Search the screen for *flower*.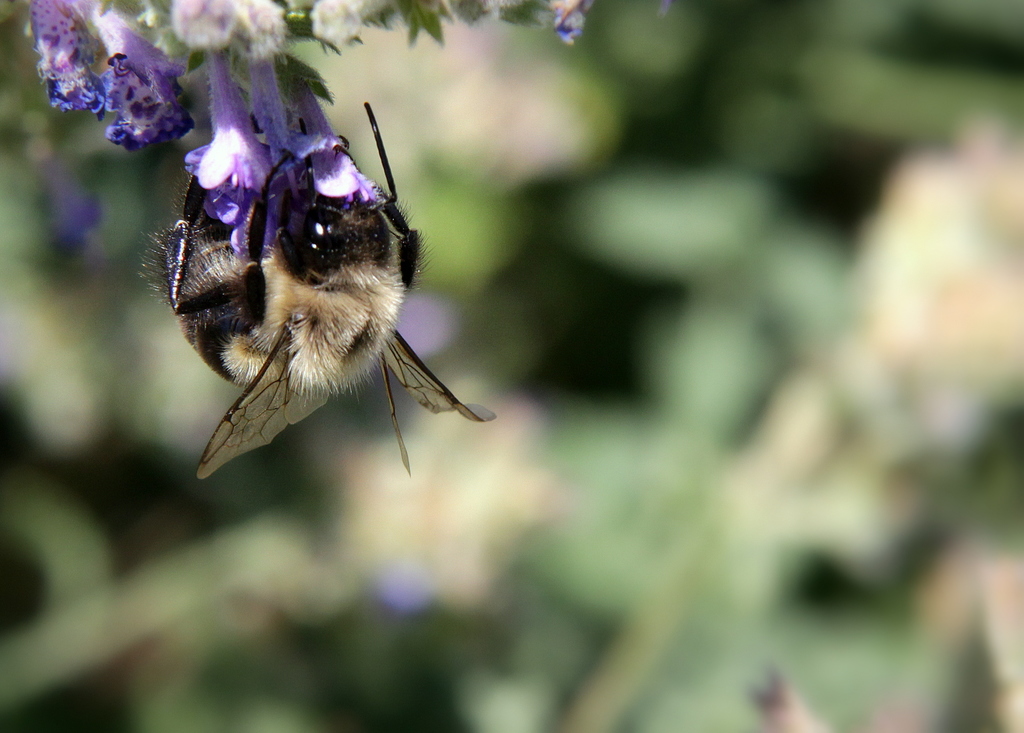
Found at [188,42,273,217].
